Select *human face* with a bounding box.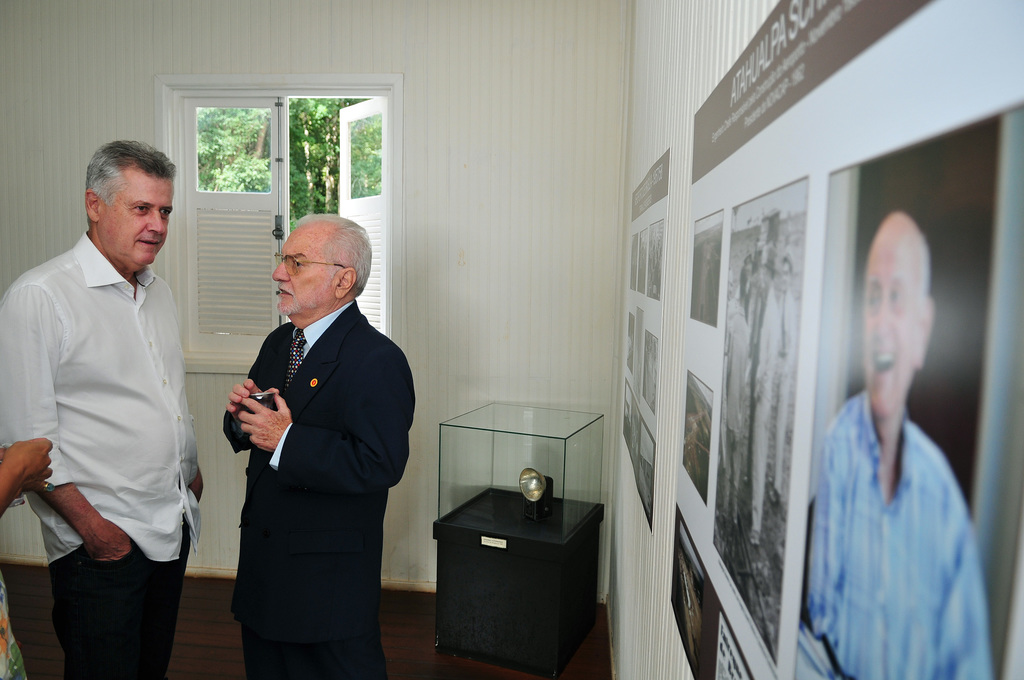
bbox=(272, 226, 335, 315).
